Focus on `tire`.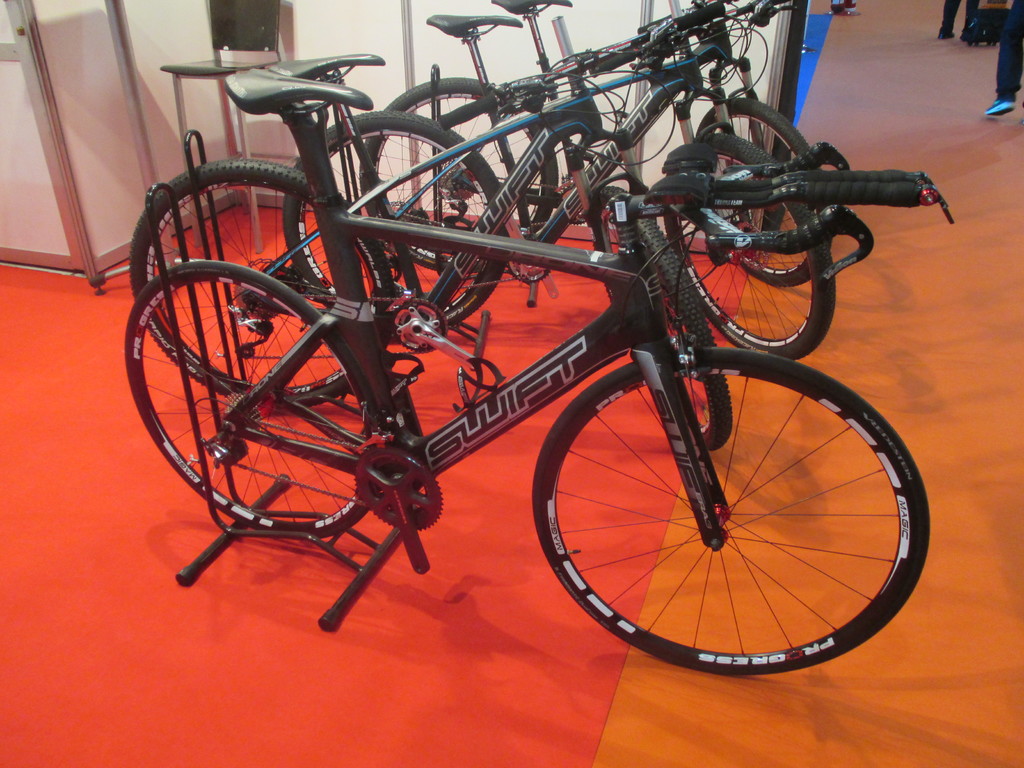
Focused at [x1=695, y1=95, x2=831, y2=284].
